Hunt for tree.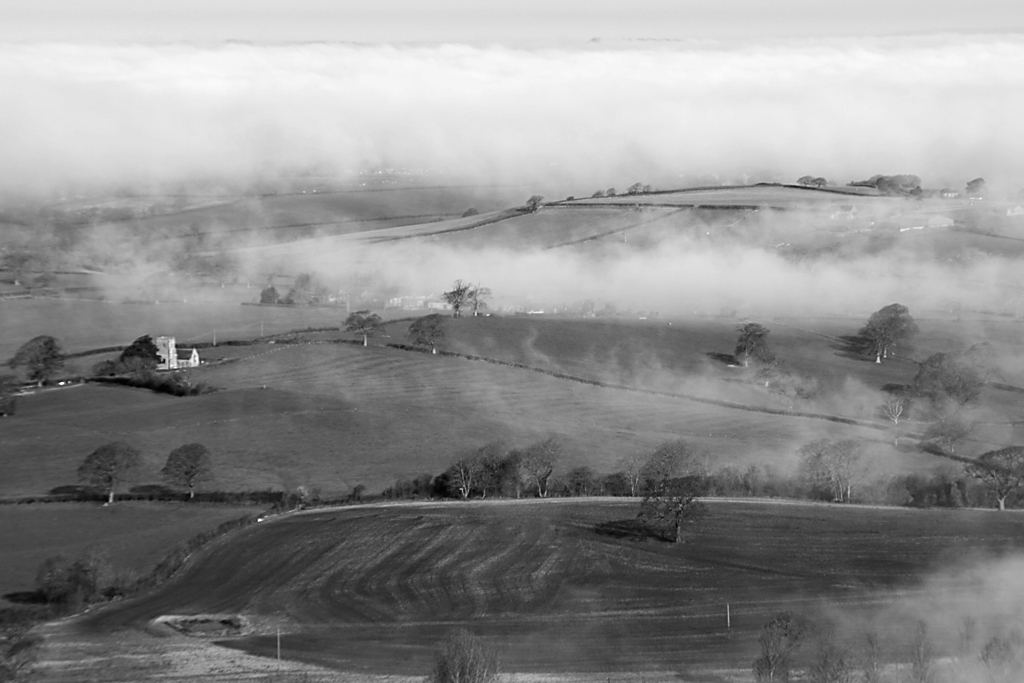
Hunted down at (x1=807, y1=642, x2=847, y2=682).
